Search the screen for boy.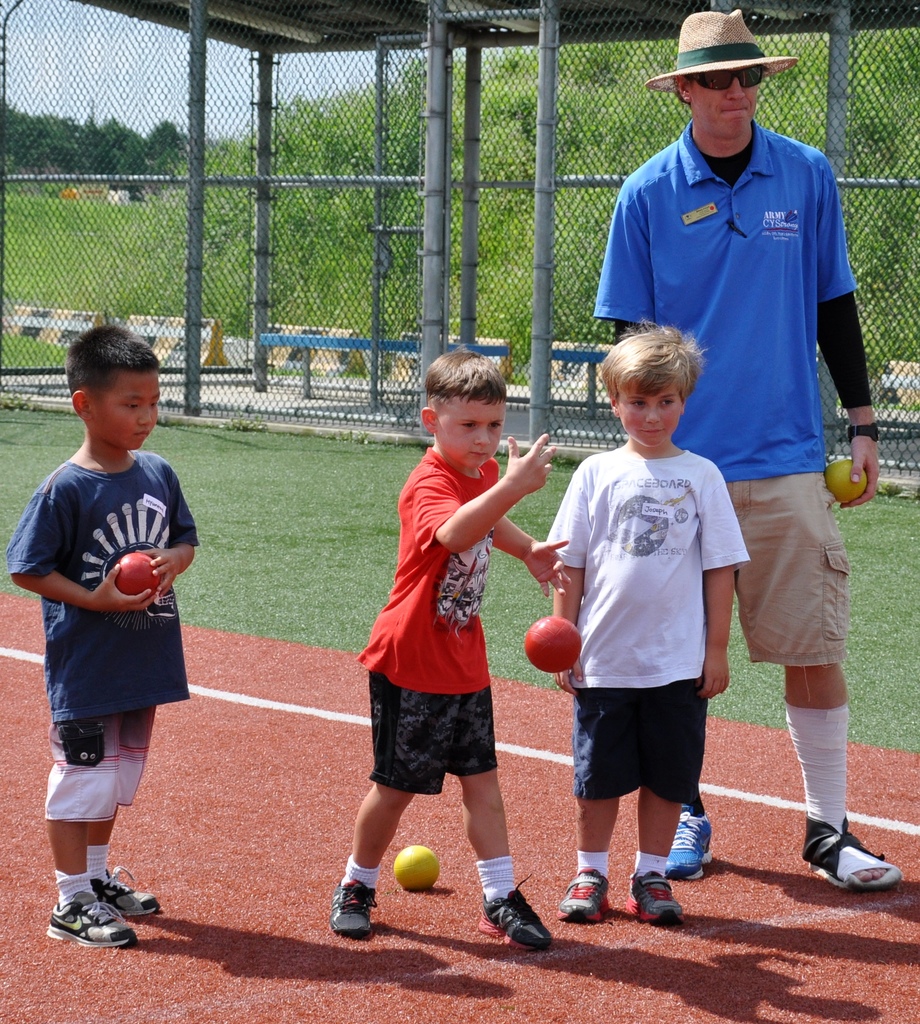
Found at [331, 348, 567, 920].
